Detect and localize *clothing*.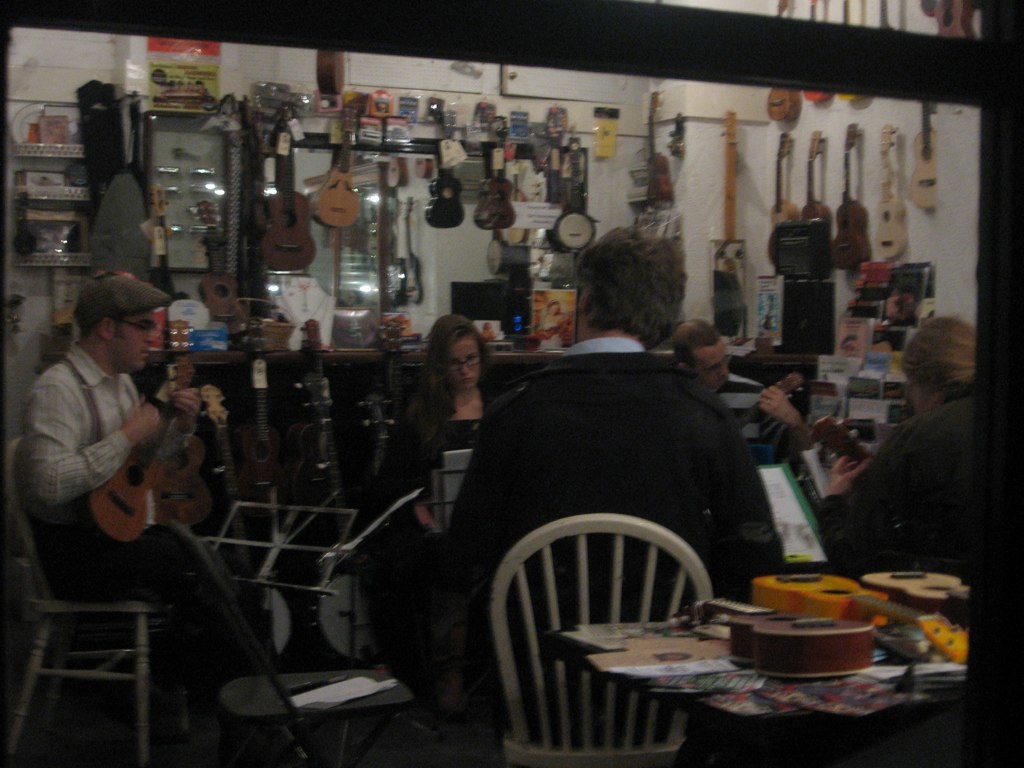
Localized at 21, 347, 272, 767.
